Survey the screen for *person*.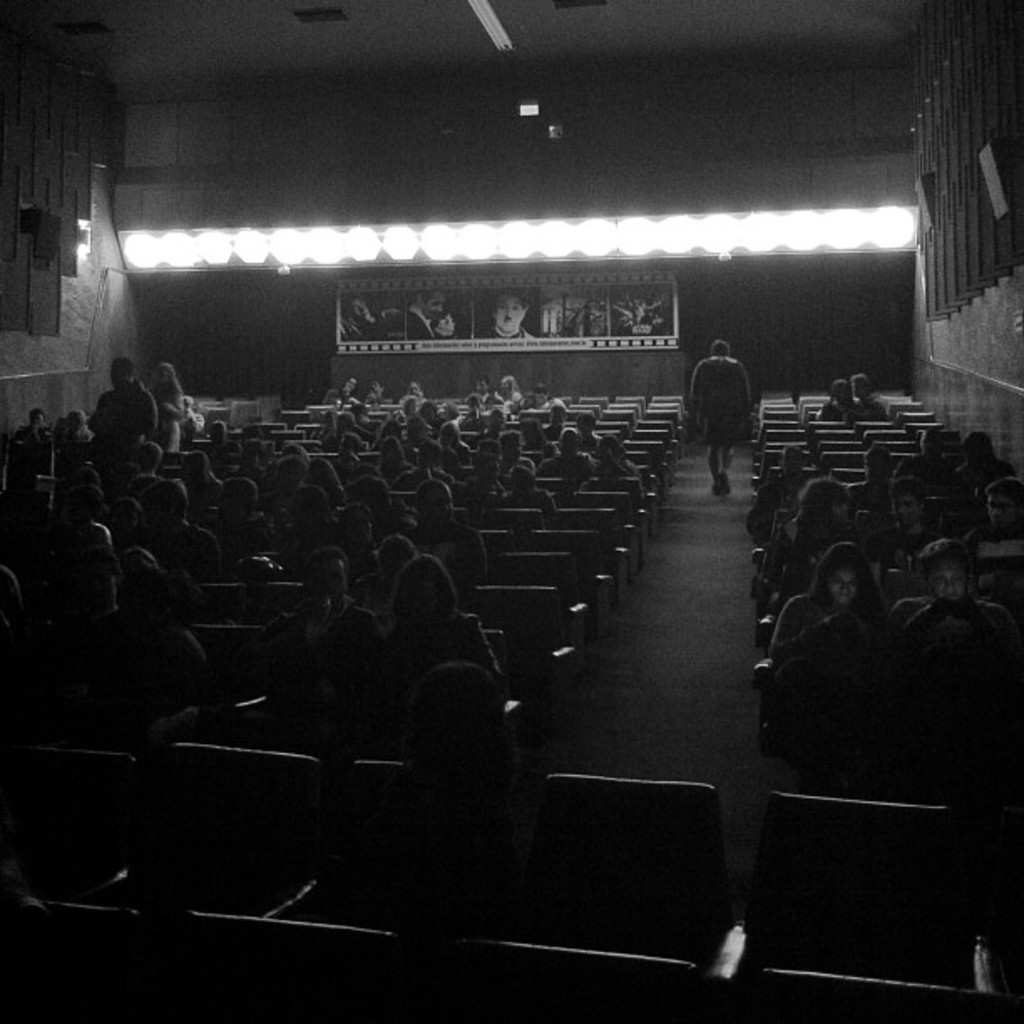
Survey found: [766, 474, 852, 594].
